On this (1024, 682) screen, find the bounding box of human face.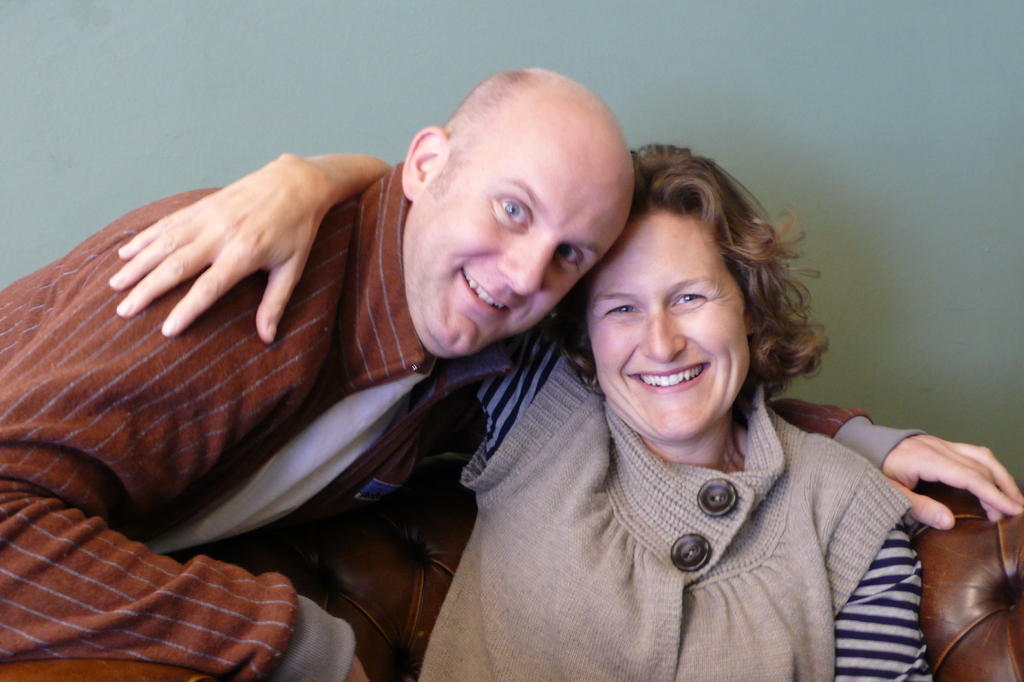
Bounding box: rect(401, 110, 632, 359).
